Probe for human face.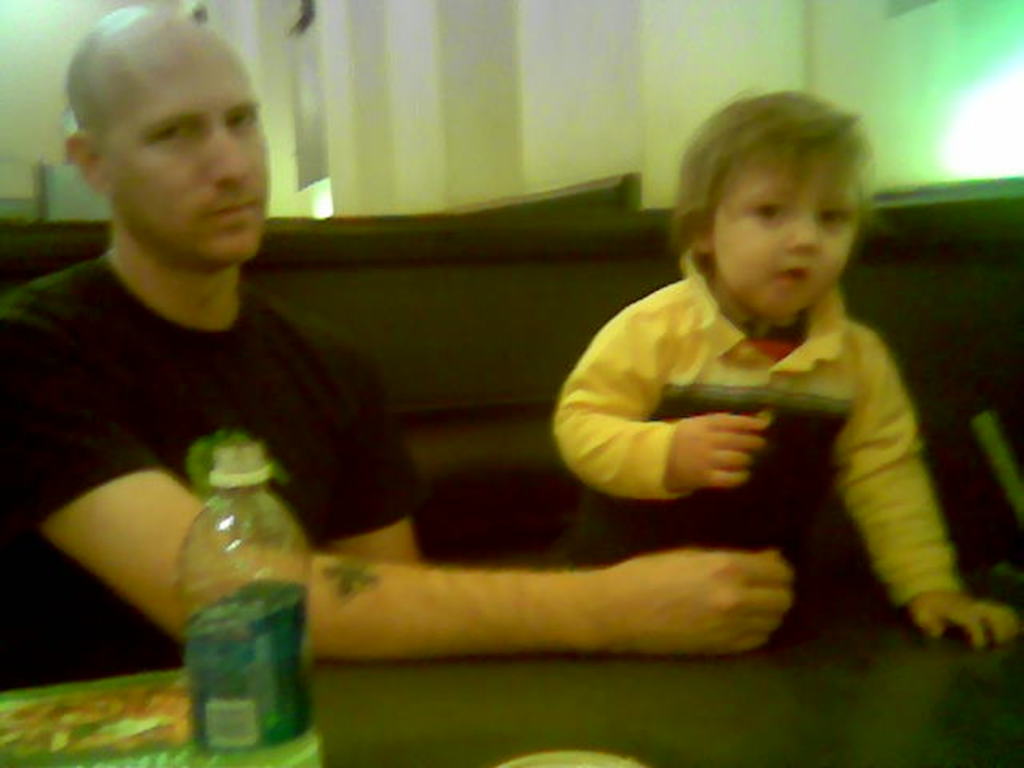
Probe result: [715, 160, 851, 323].
